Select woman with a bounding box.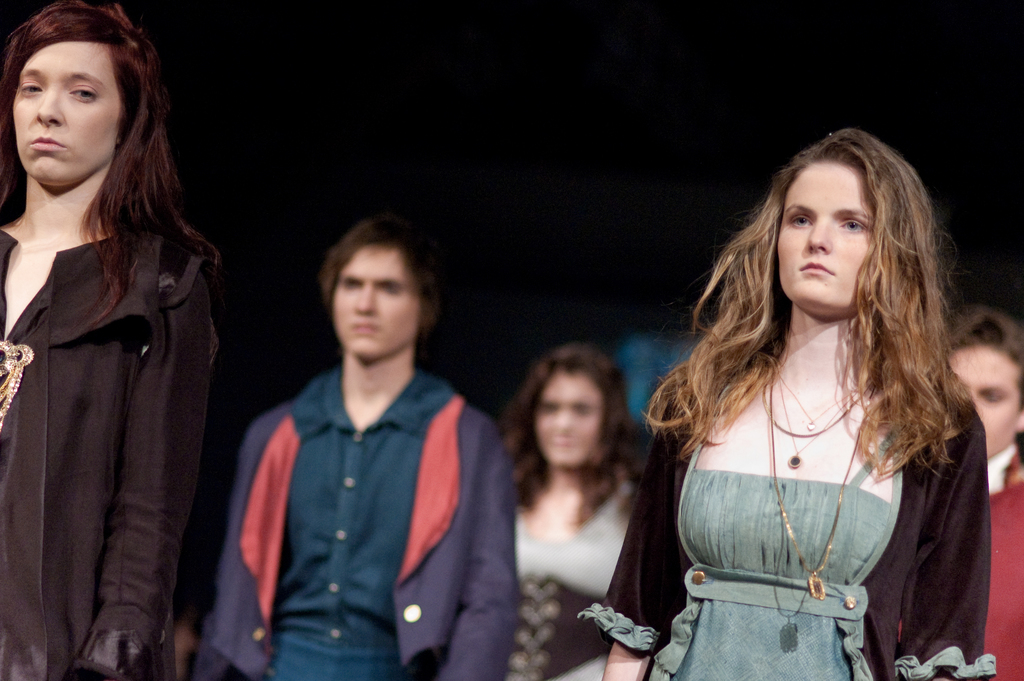
crop(0, 0, 221, 680).
